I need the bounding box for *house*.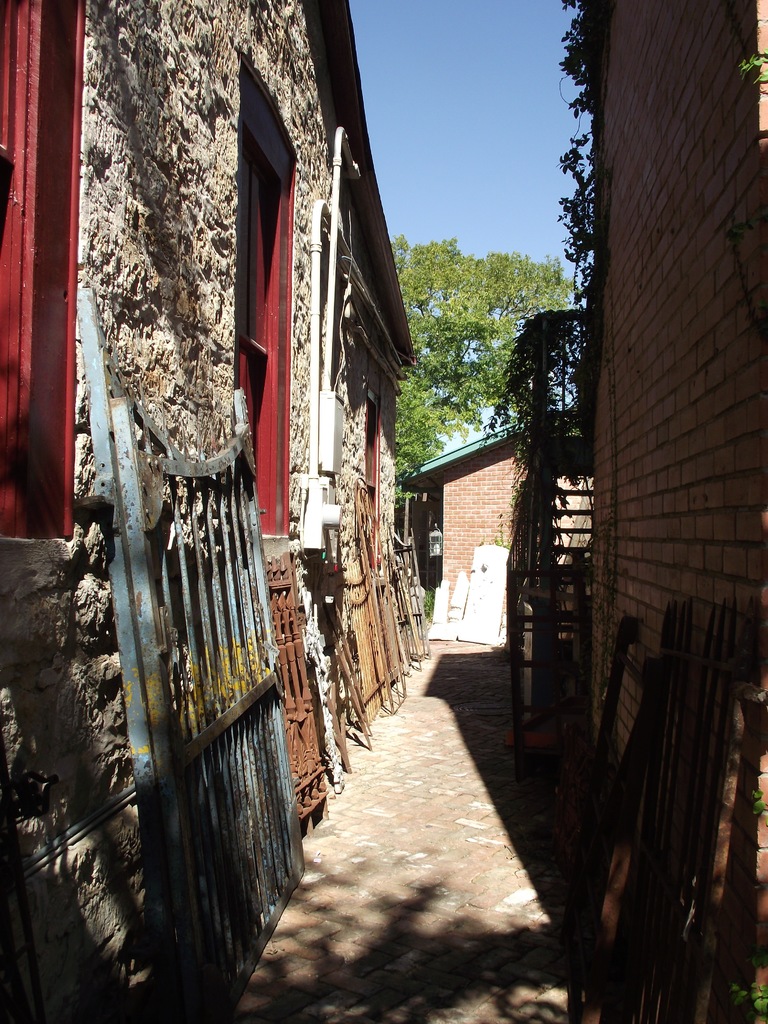
Here it is: l=394, t=417, r=593, b=620.
